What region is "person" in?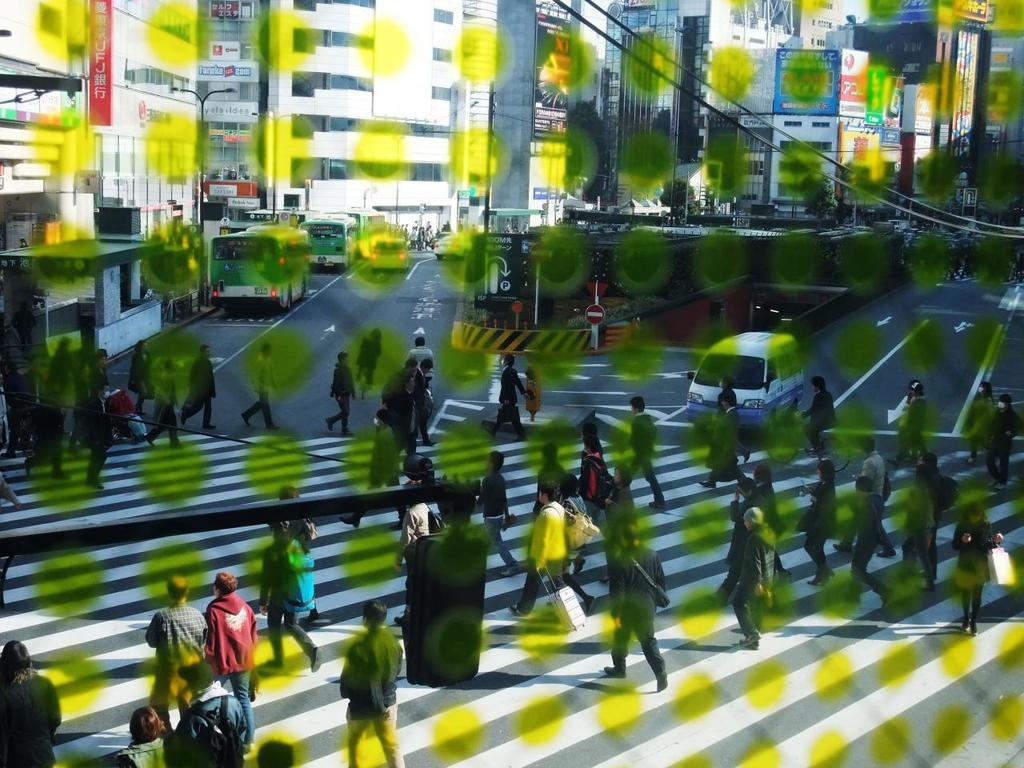
(199,570,255,750).
